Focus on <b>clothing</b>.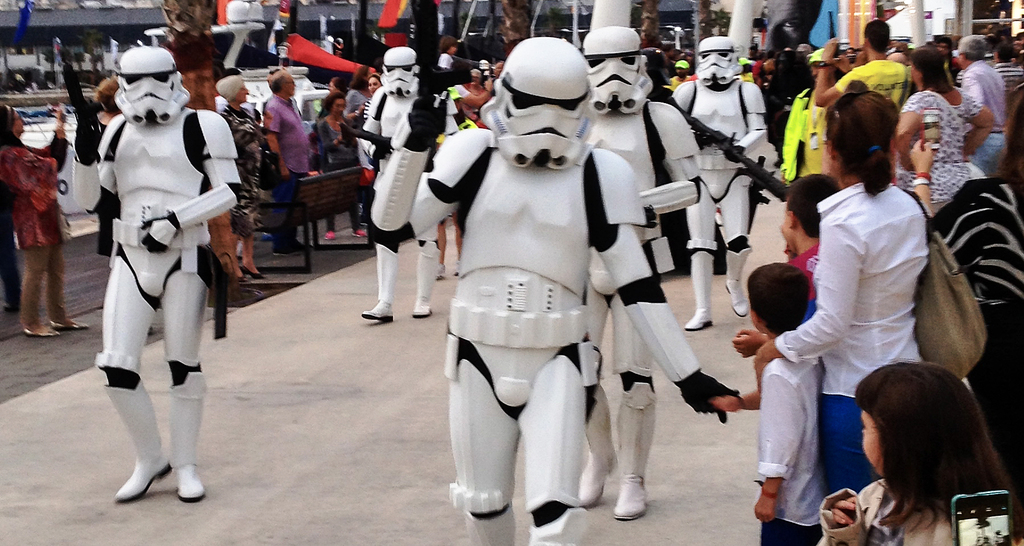
Focused at (left=309, top=113, right=367, bottom=239).
